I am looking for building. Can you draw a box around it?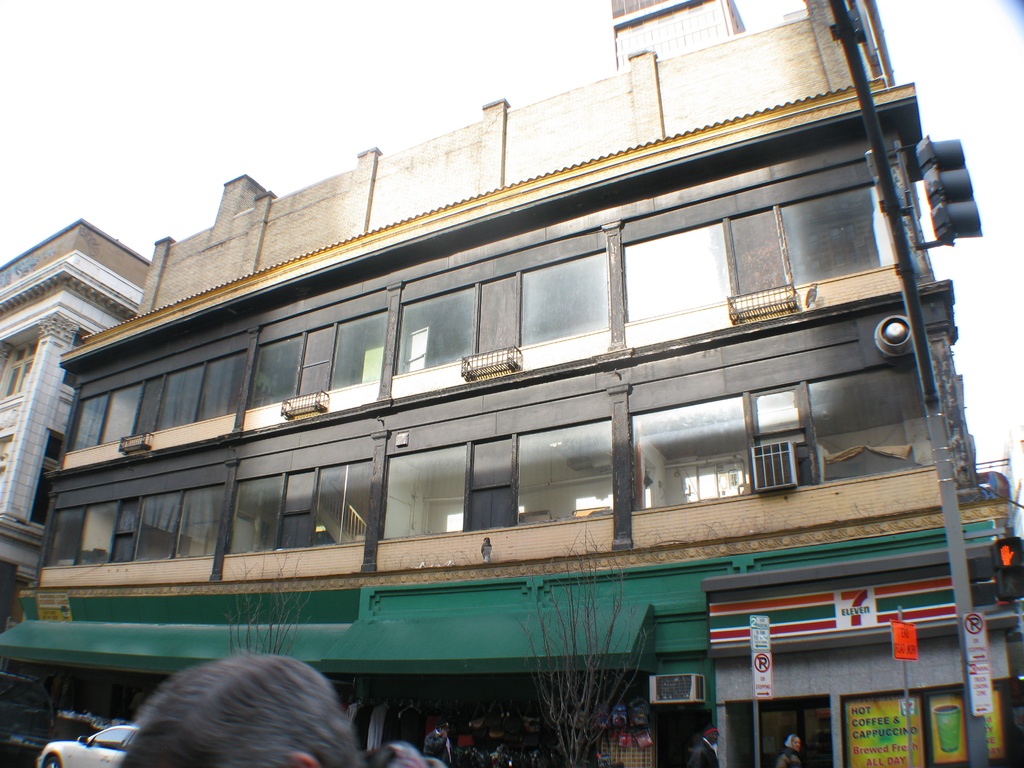
Sure, the bounding box is box(0, 221, 153, 628).
